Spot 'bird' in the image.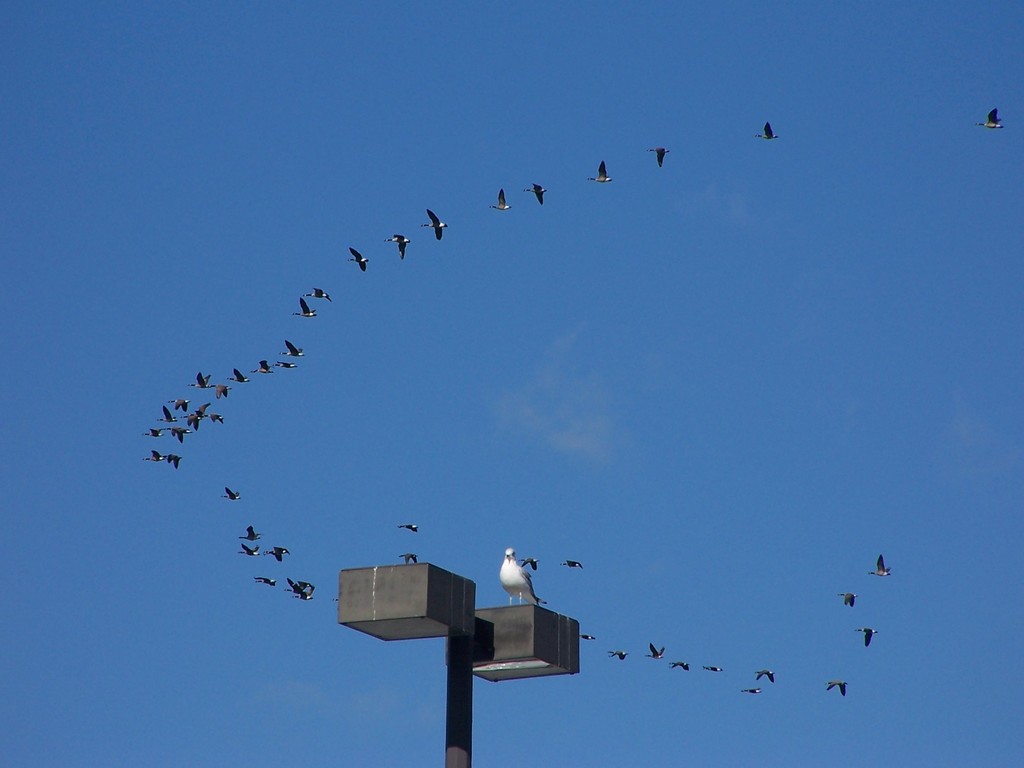
'bird' found at 420,209,449,243.
